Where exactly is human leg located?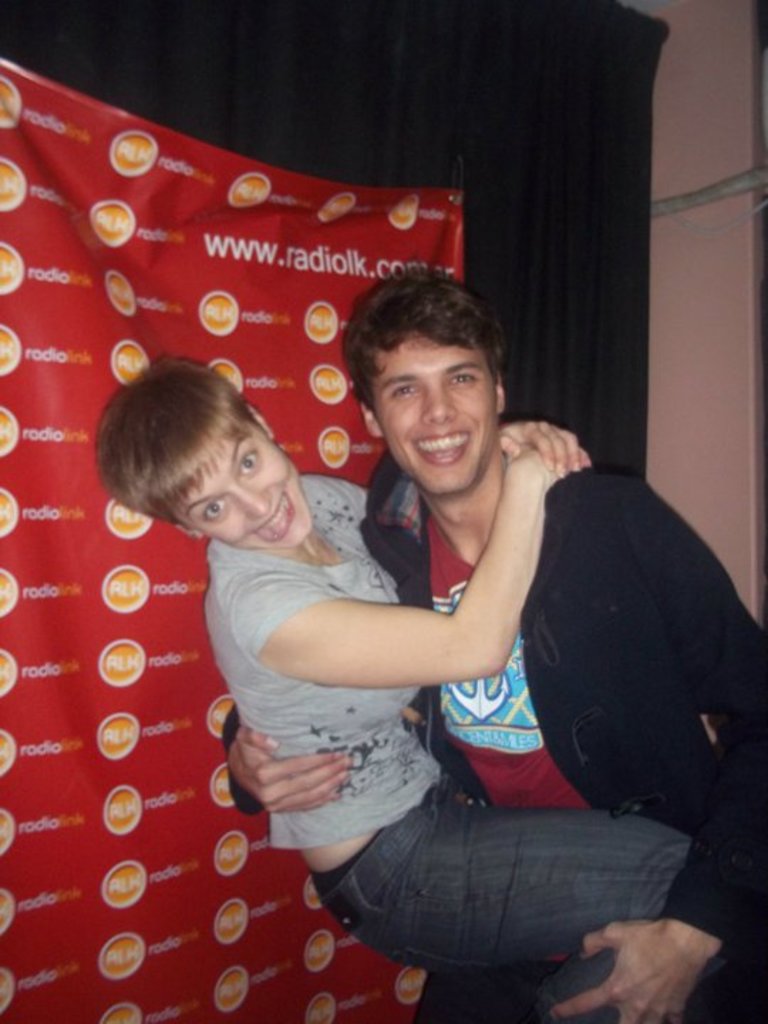
Its bounding box is bbox=(337, 789, 710, 964).
